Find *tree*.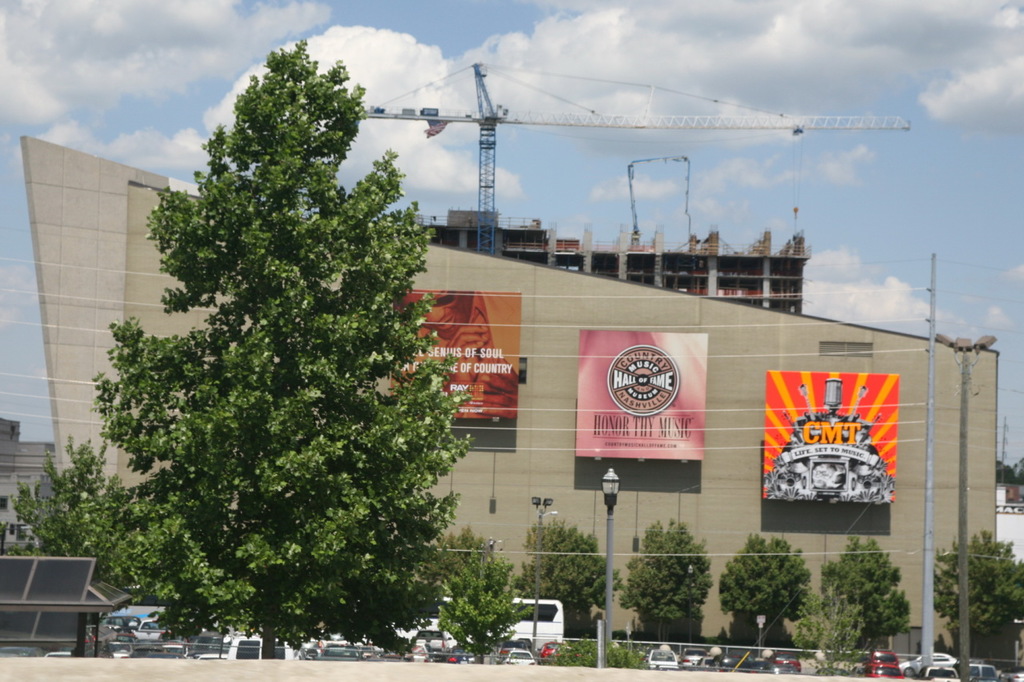
crop(820, 536, 914, 641).
